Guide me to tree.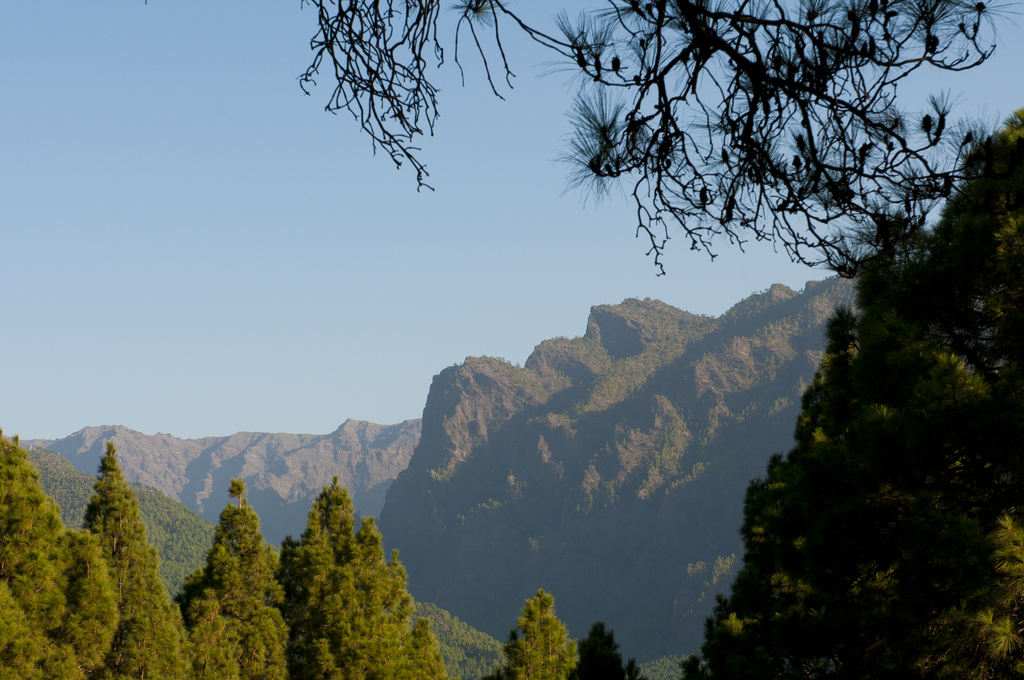
Guidance: box(294, 0, 988, 275).
